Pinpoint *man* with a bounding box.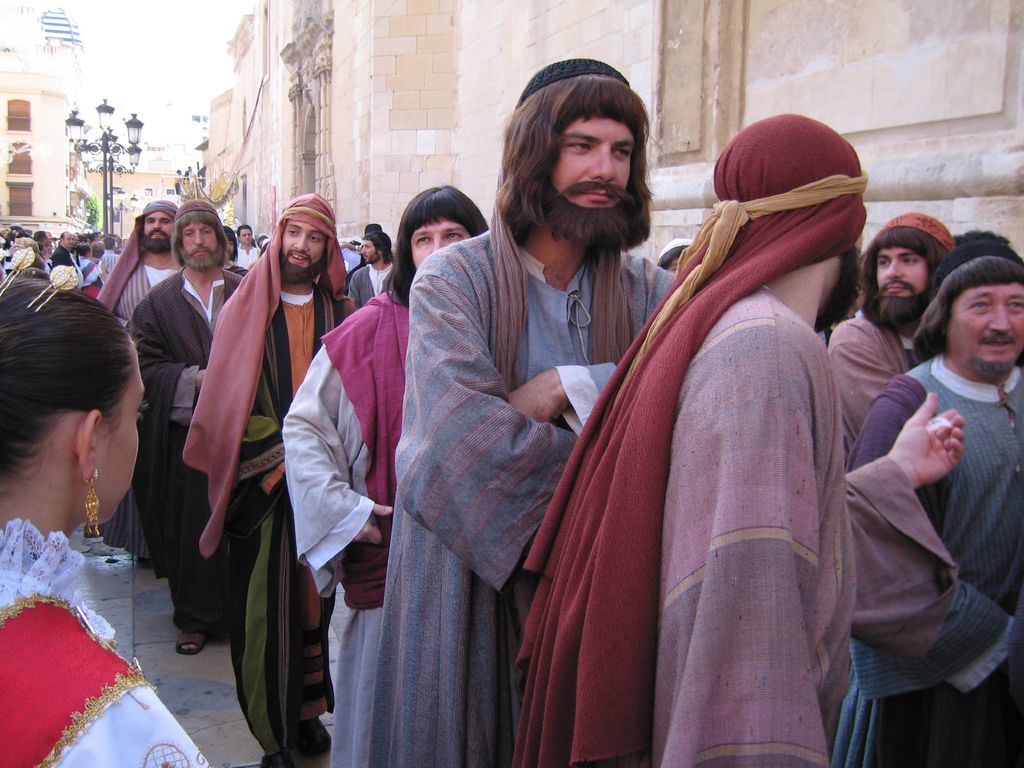
<bbox>179, 193, 365, 767</bbox>.
